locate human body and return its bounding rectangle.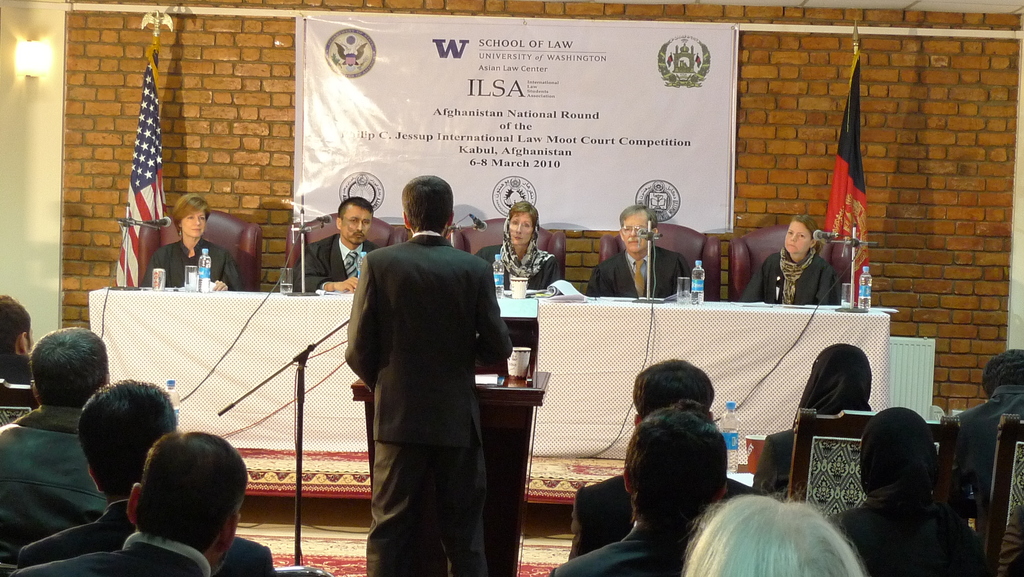
997,508,1023,576.
